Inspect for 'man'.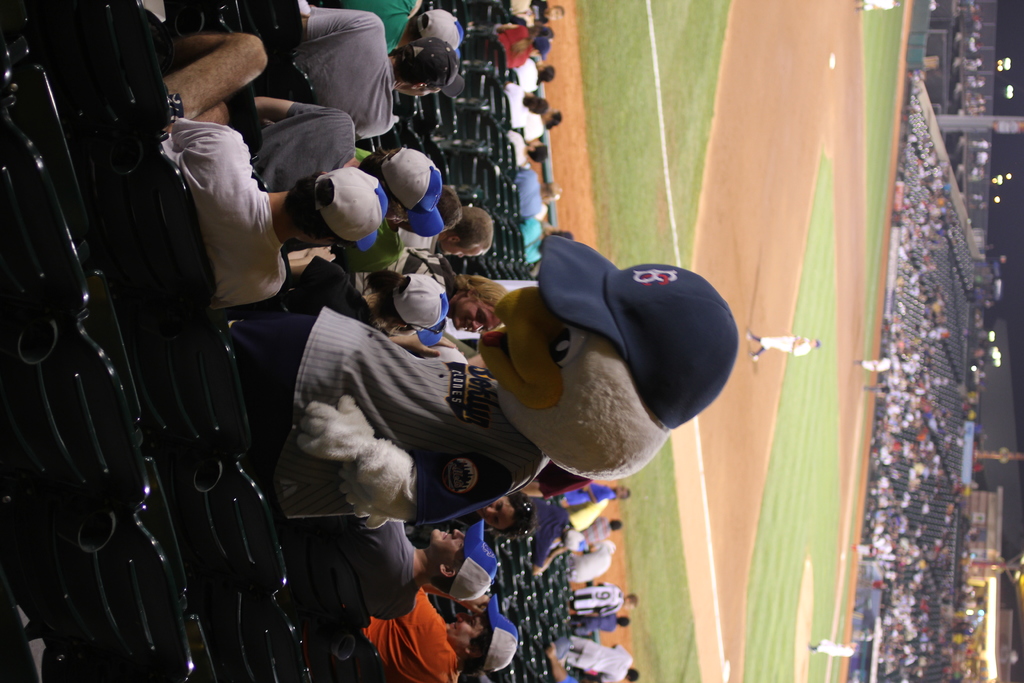
Inspection: [247, 96, 444, 238].
